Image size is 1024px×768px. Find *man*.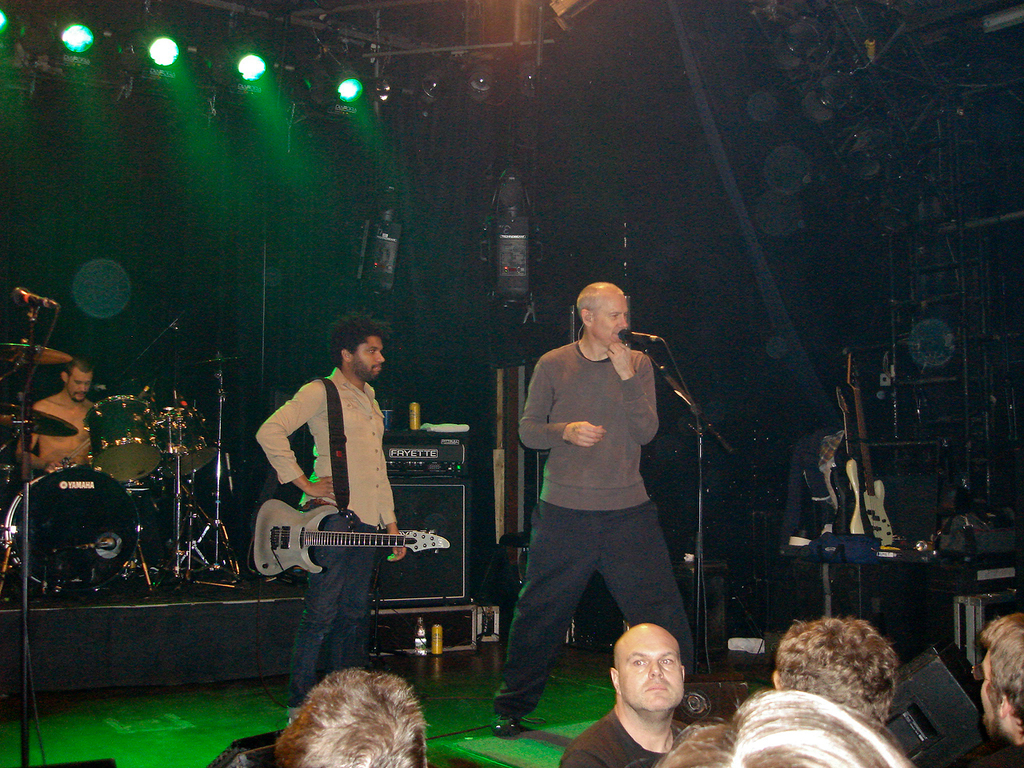
272, 666, 426, 767.
